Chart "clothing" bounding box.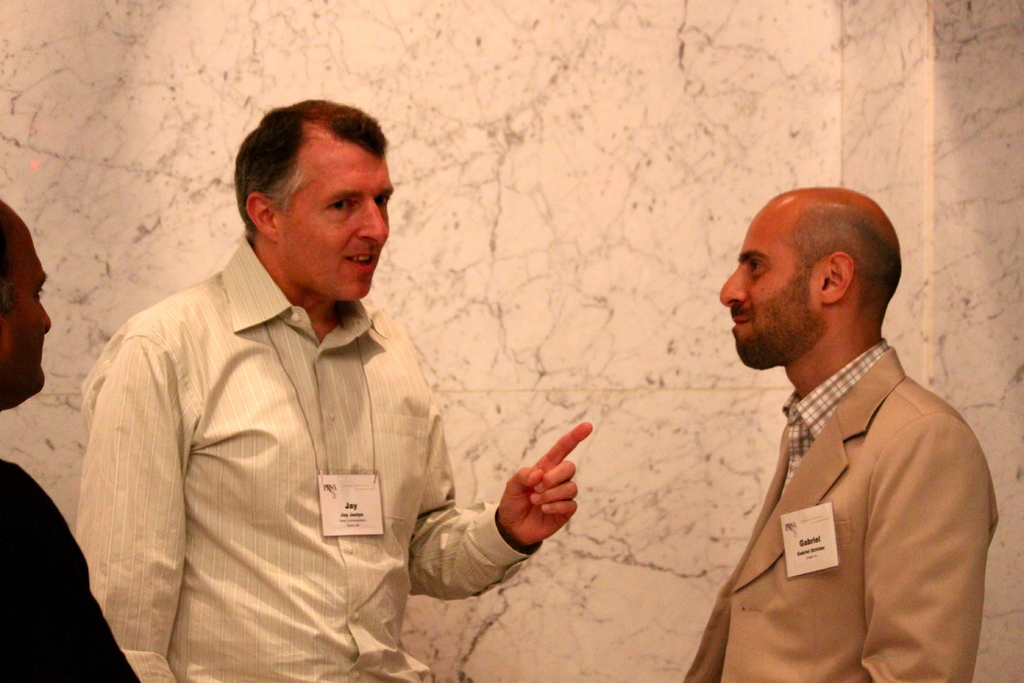
Charted: (left=678, top=290, right=1004, bottom=676).
